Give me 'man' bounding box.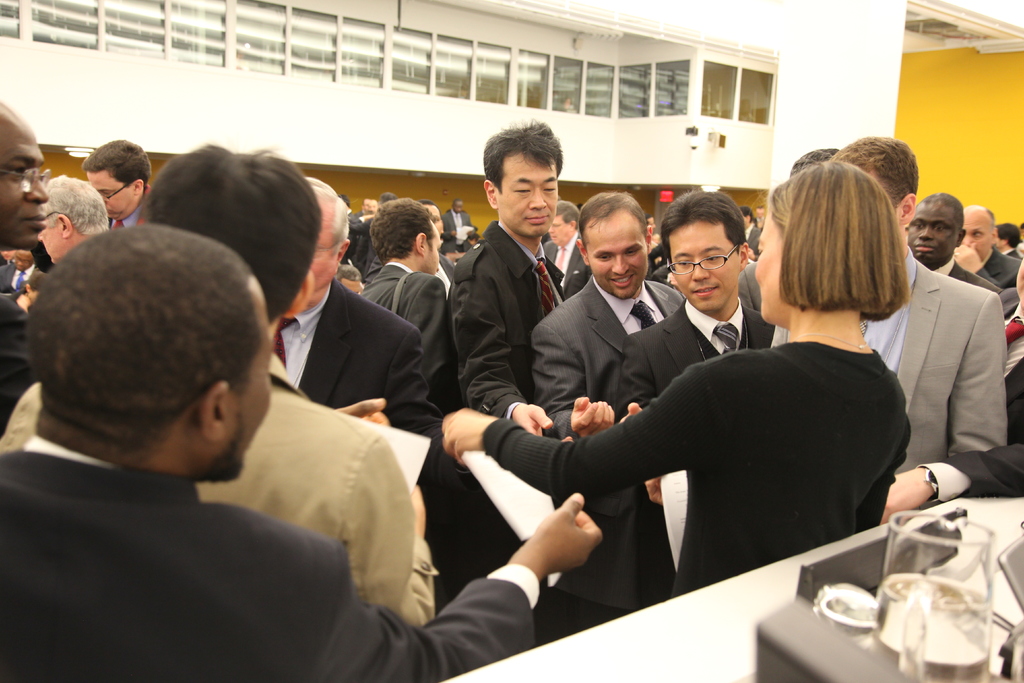
266, 174, 446, 496.
